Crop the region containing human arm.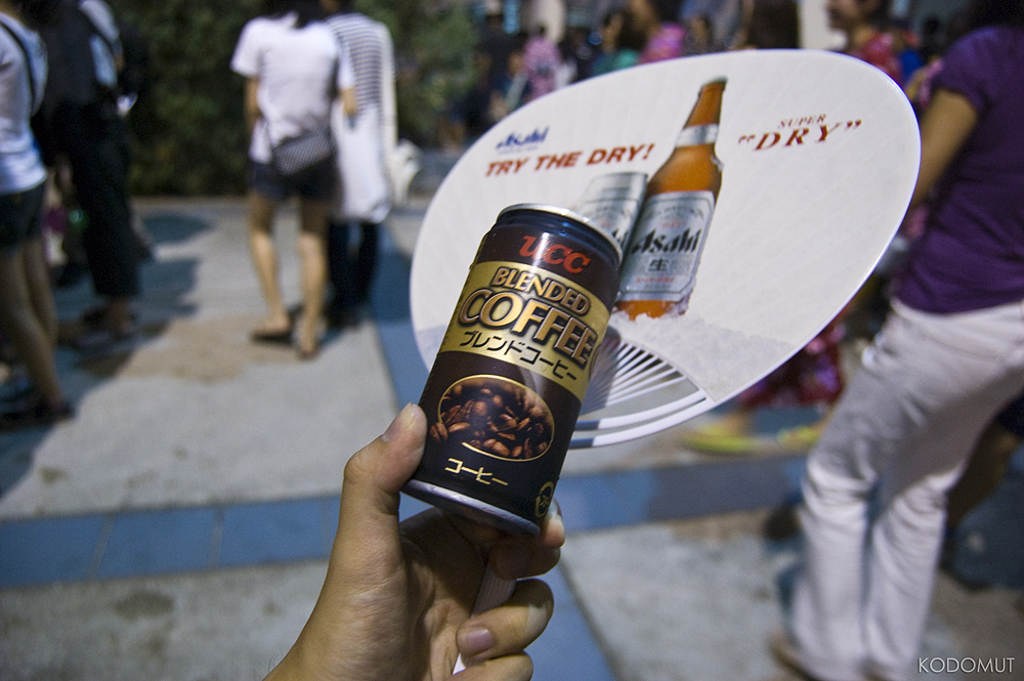
Crop region: left=327, top=34, right=360, bottom=119.
